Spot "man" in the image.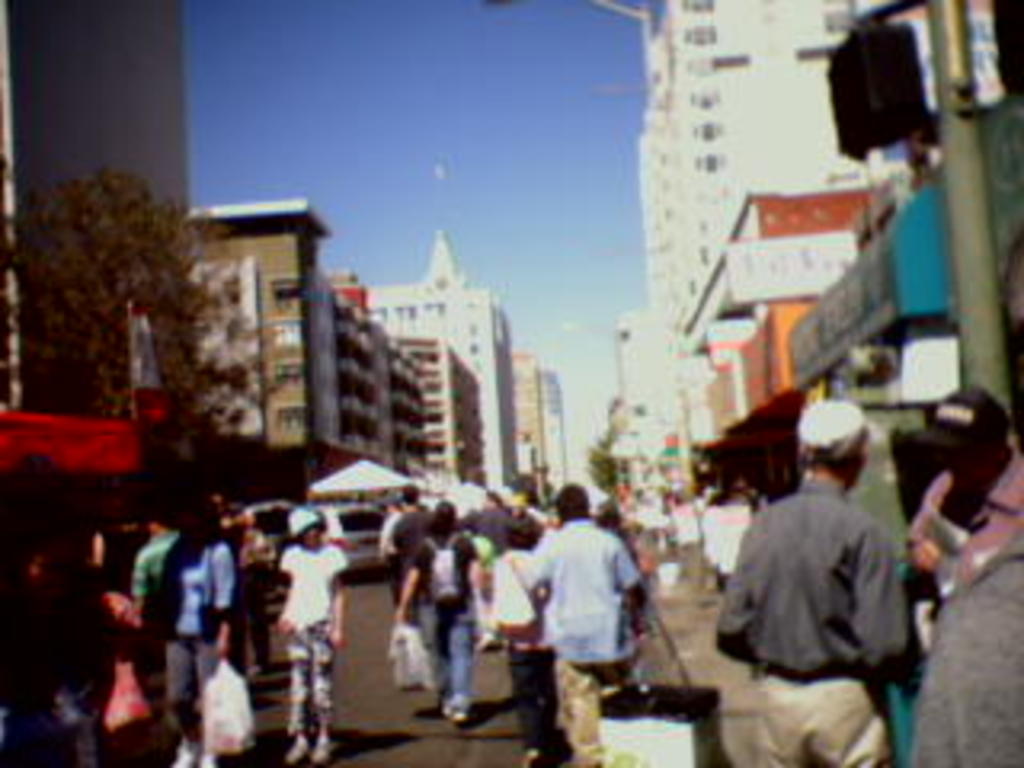
"man" found at [x1=394, y1=477, x2=426, y2=653].
